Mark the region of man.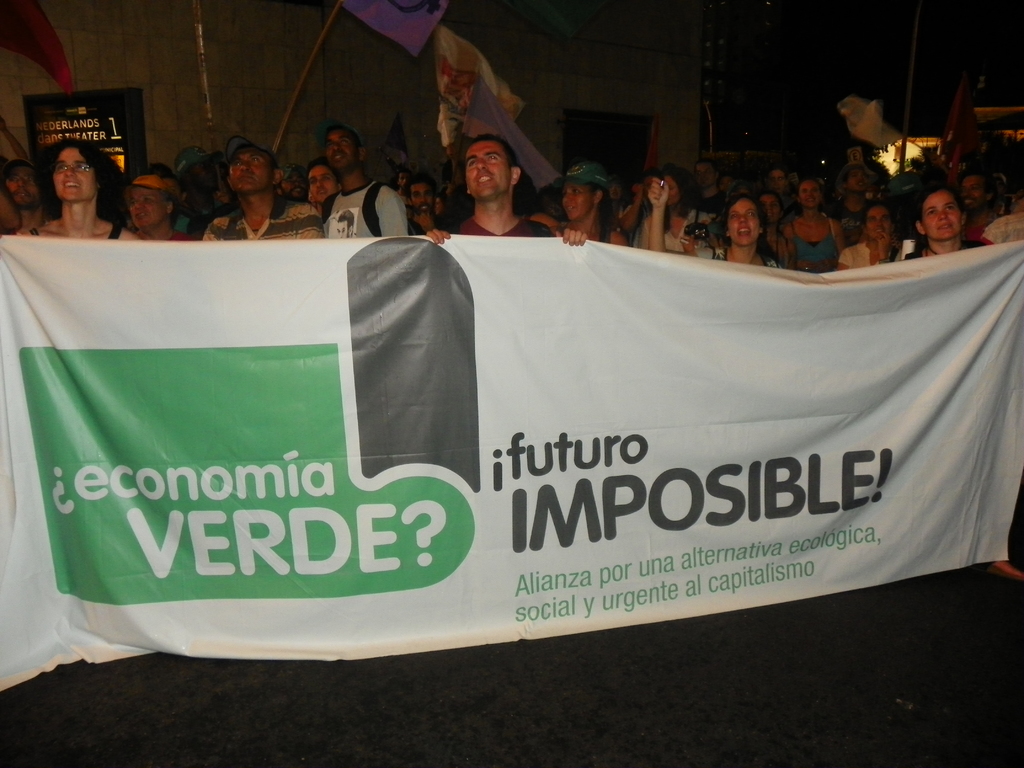
Region: Rect(429, 137, 586, 249).
